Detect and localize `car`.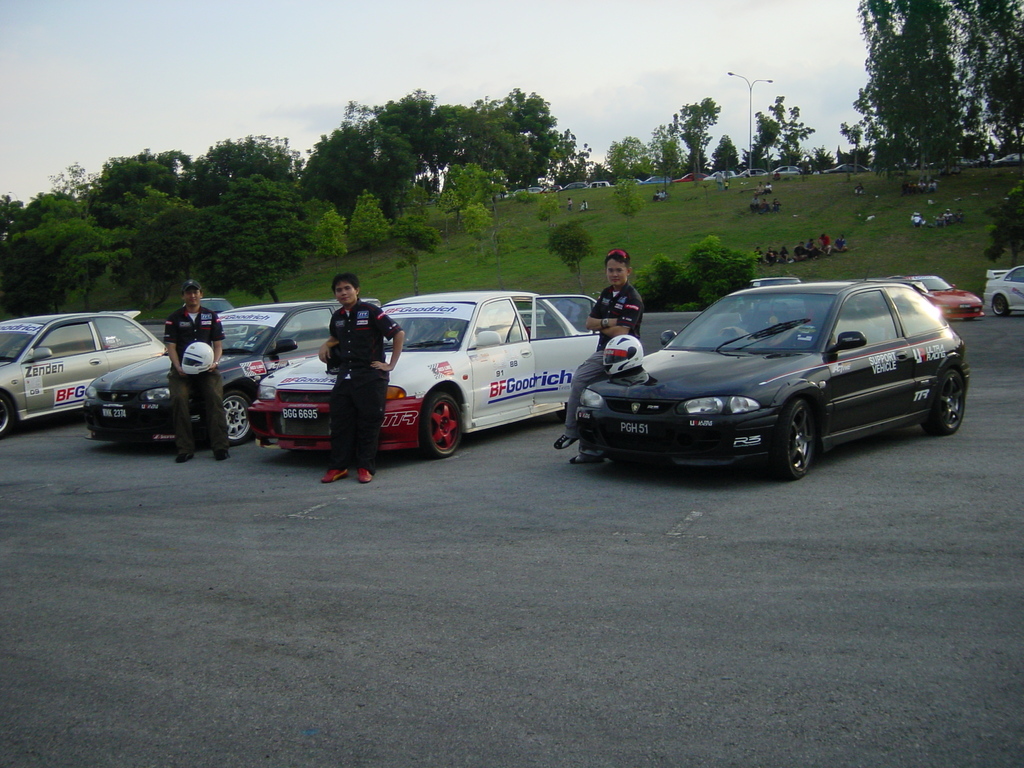
Localized at <bbox>0, 311, 173, 440</bbox>.
